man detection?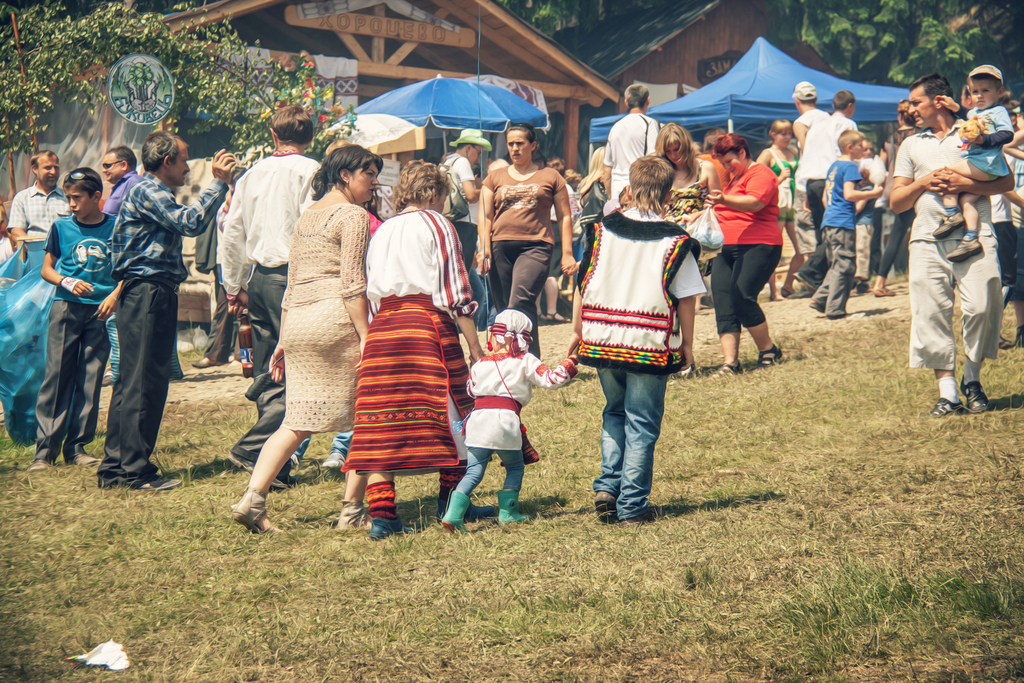
(787,80,826,159)
